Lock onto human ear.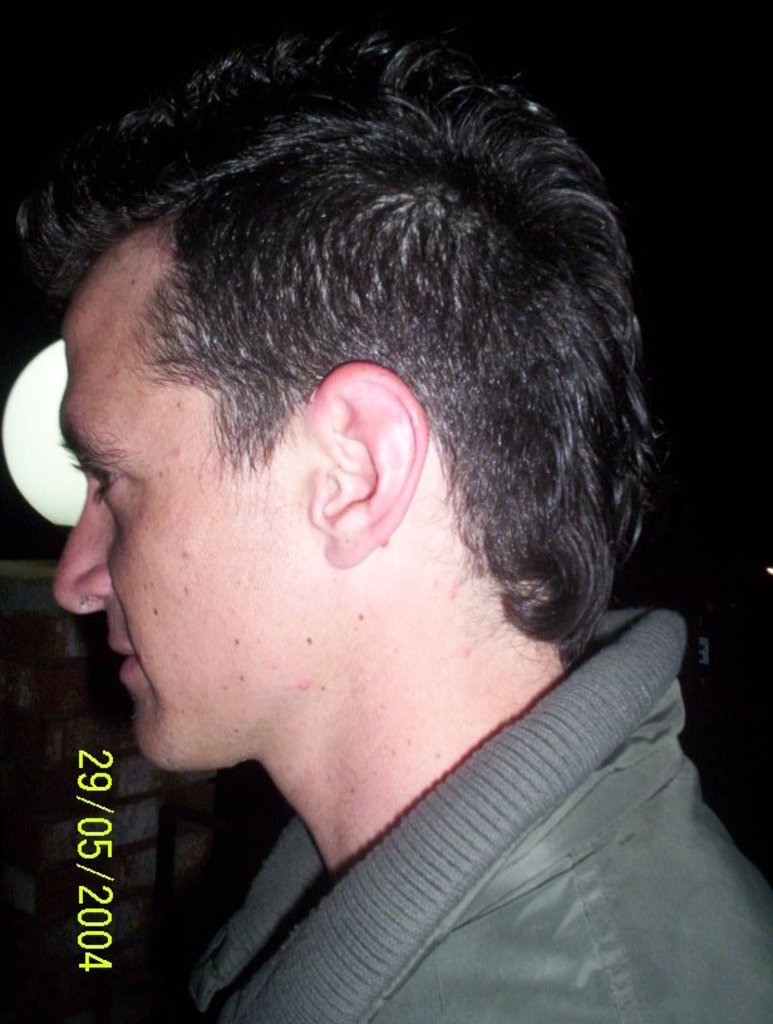
Locked: [left=306, top=363, right=430, bottom=568].
